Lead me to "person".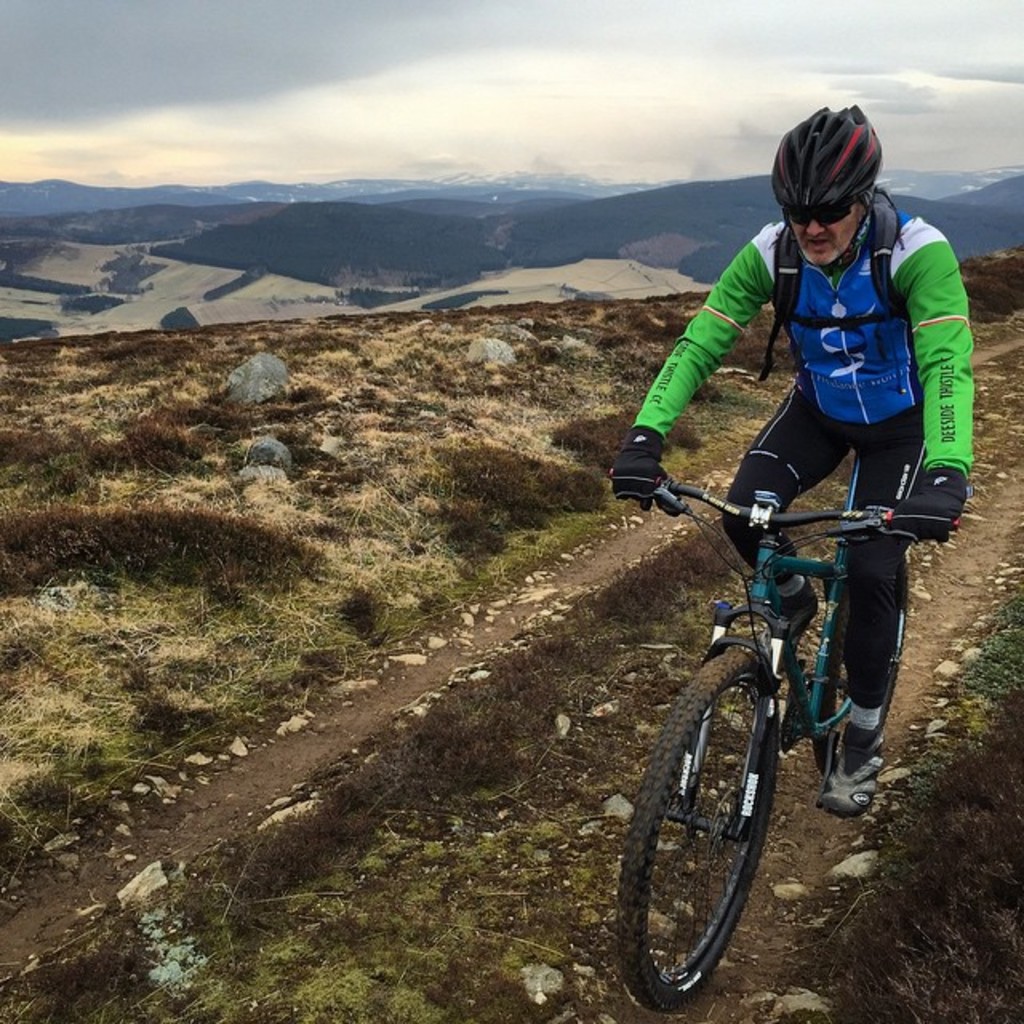
Lead to [x1=642, y1=118, x2=992, y2=675].
